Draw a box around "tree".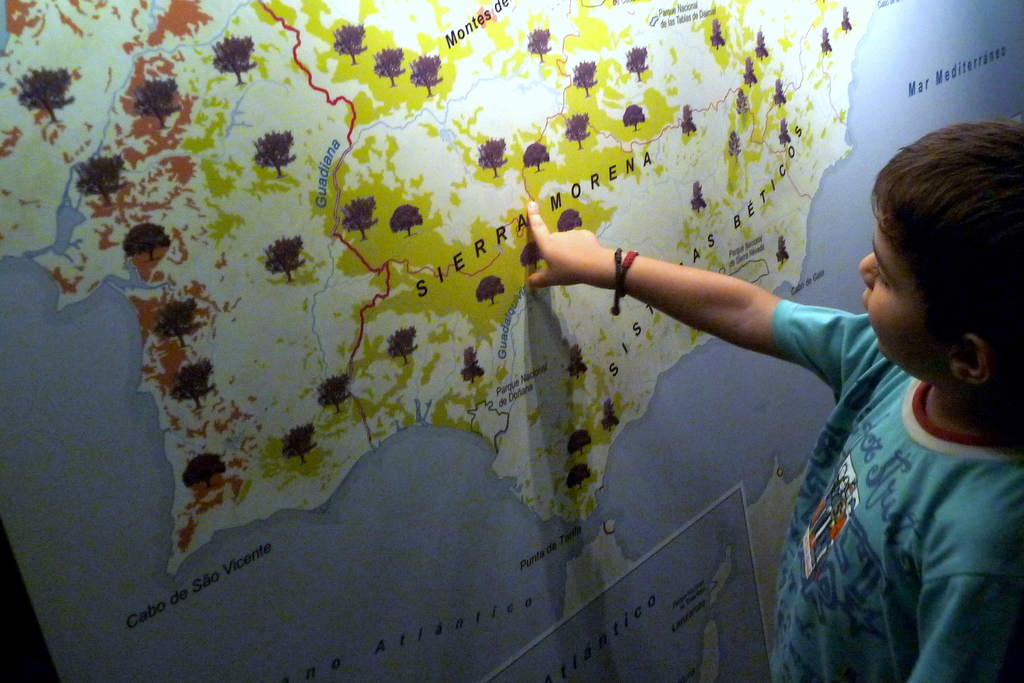
132, 79, 179, 127.
